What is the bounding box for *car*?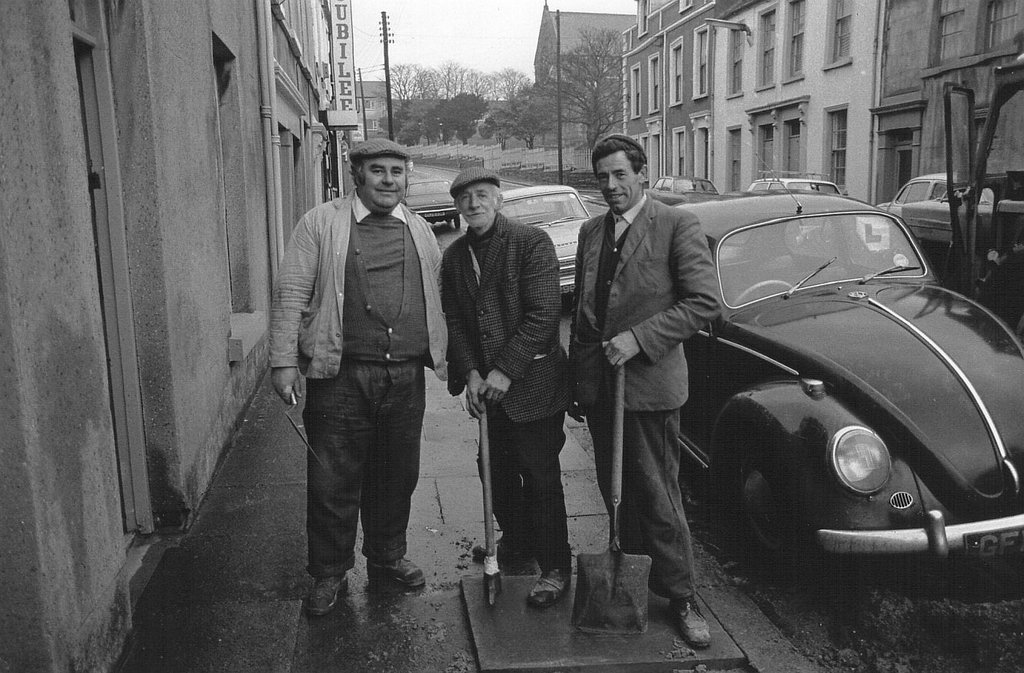
BBox(672, 166, 986, 609).
